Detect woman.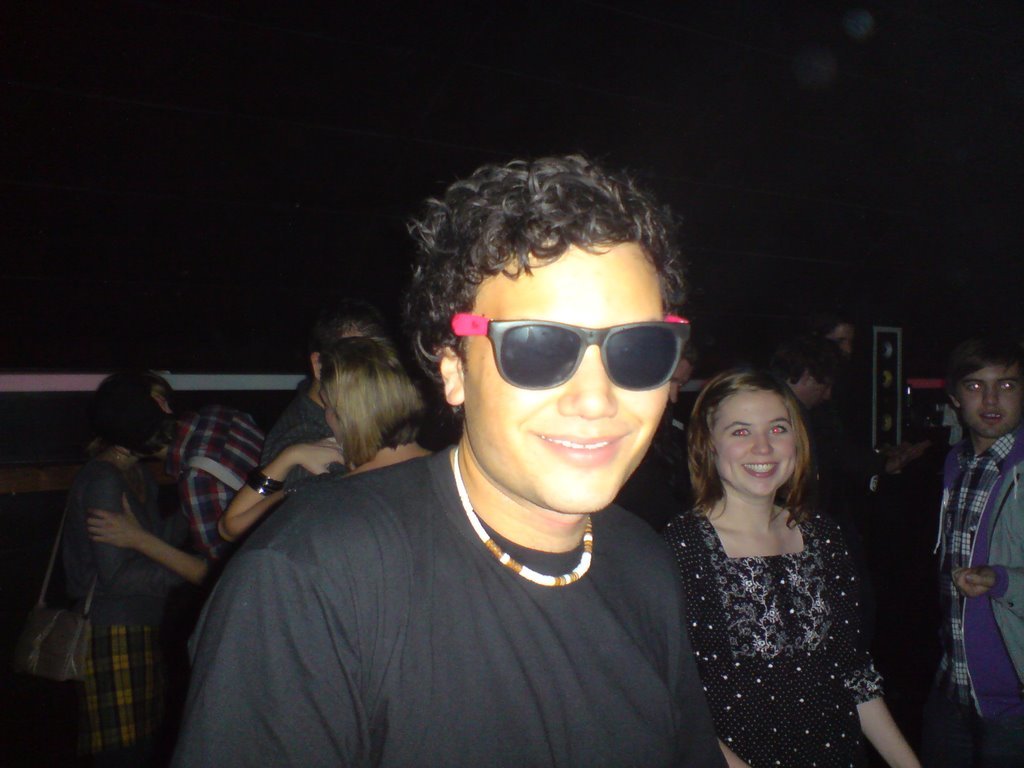
Detected at [x1=217, y1=334, x2=445, y2=546].
